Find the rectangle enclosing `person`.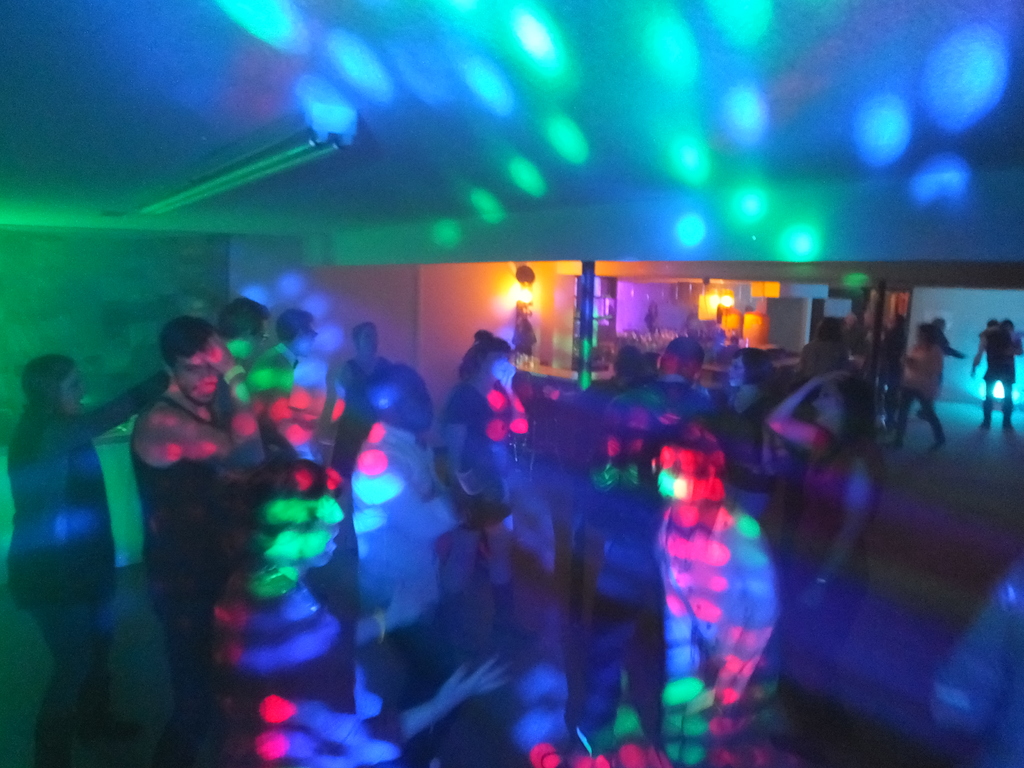
x1=611, y1=382, x2=789, y2=752.
